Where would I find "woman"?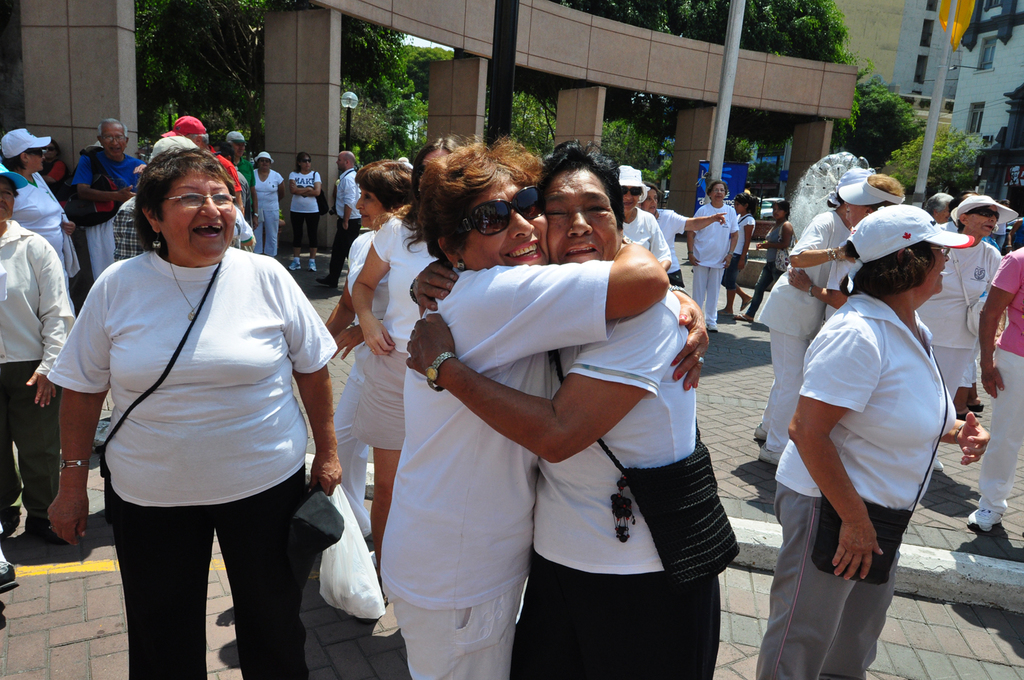
At <bbox>0, 160, 87, 548</bbox>.
